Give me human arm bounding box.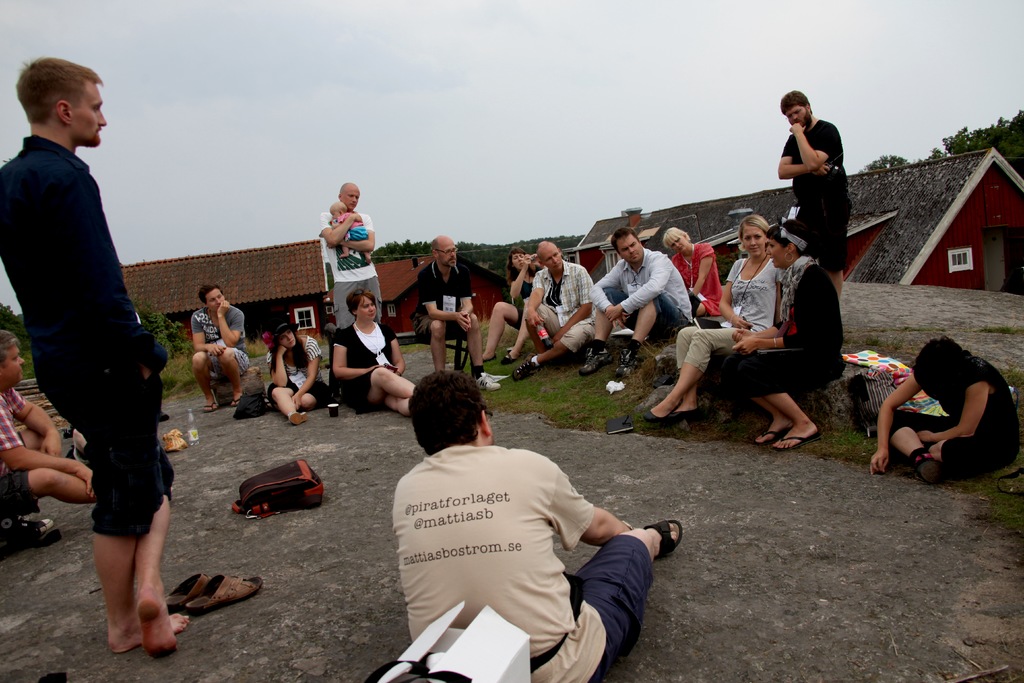
(454, 278, 474, 331).
